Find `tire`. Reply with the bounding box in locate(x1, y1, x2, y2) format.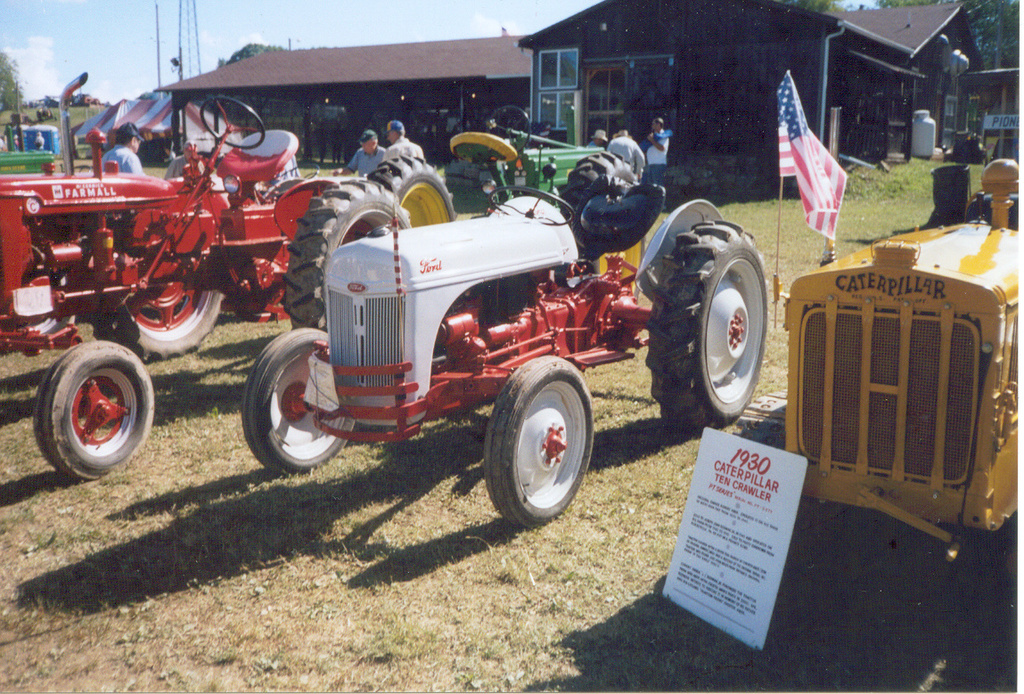
locate(364, 151, 456, 225).
